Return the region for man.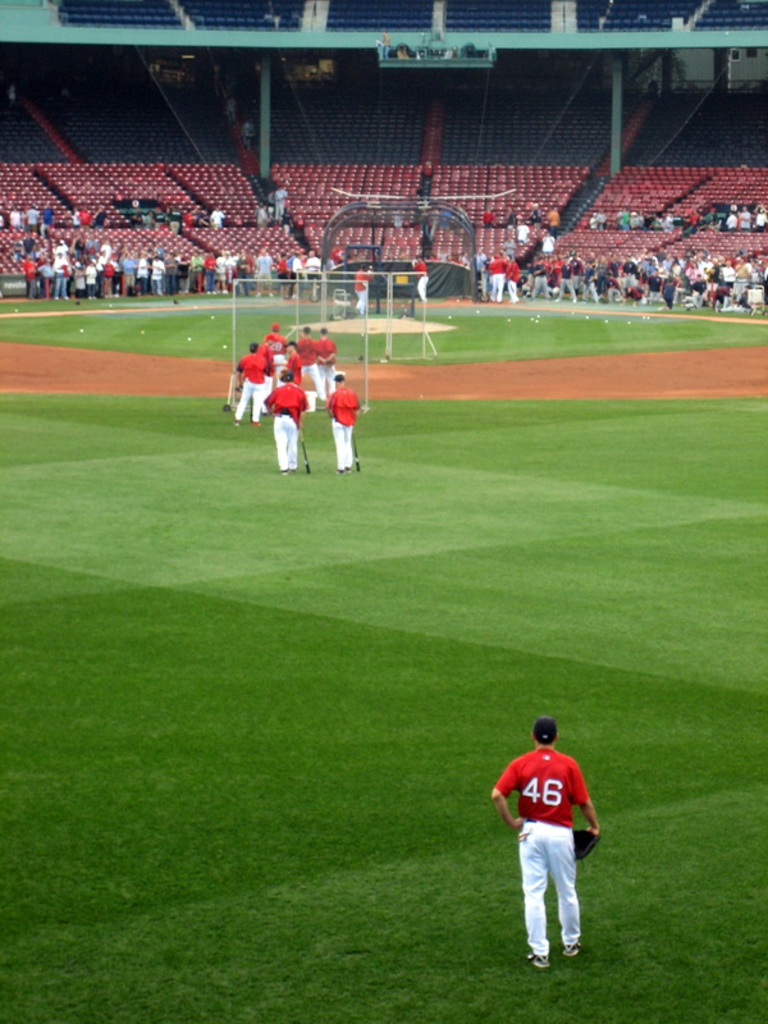
box=[492, 698, 605, 963].
